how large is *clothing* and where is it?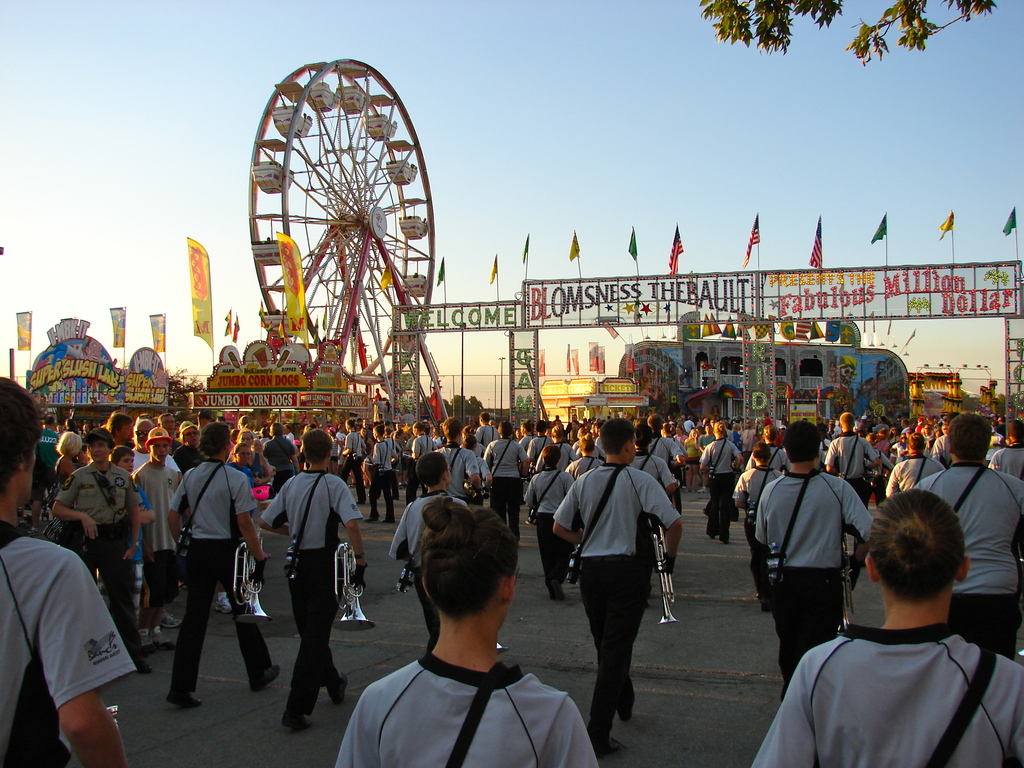
Bounding box: [left=775, top=582, right=1016, bottom=757].
